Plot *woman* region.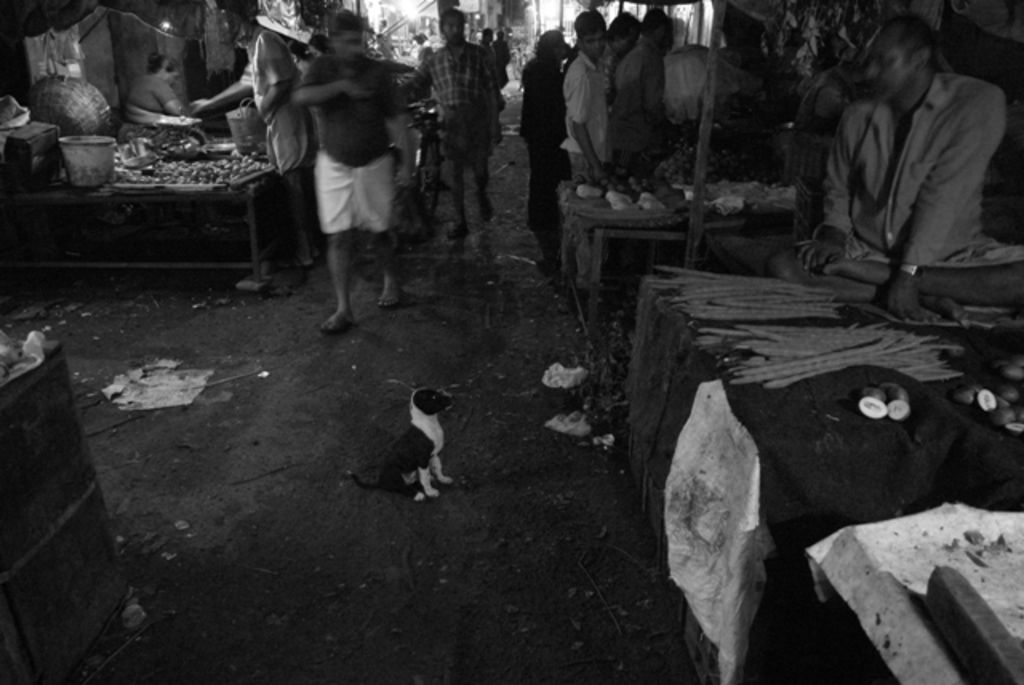
Plotted at bbox=[786, 8, 856, 256].
